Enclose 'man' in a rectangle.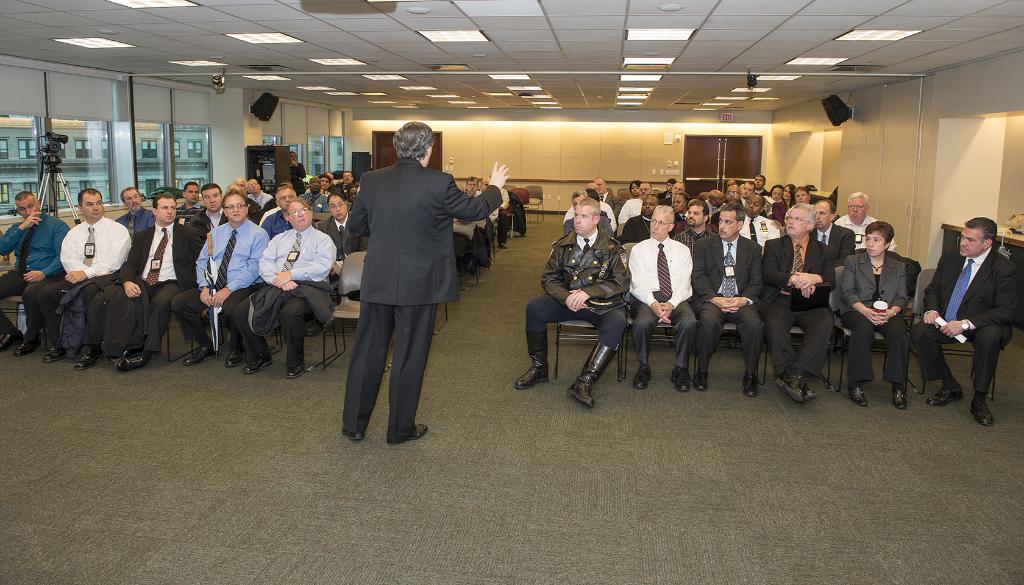
(left=669, top=202, right=718, bottom=258).
